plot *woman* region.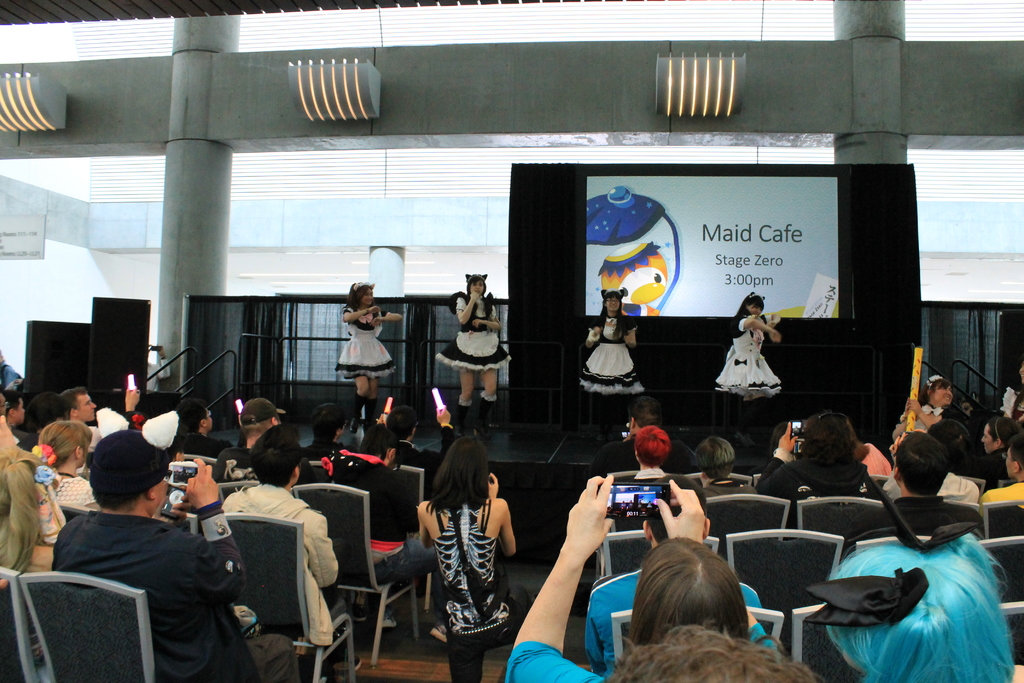
Plotted at bbox=(570, 286, 641, 441).
